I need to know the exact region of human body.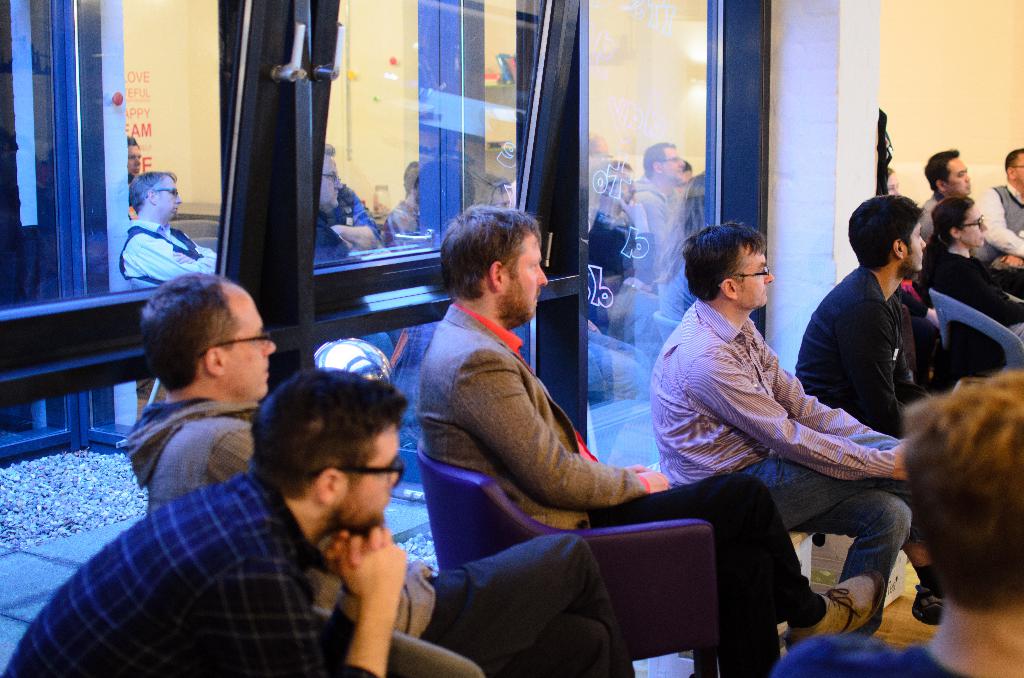
Region: detection(119, 272, 621, 677).
